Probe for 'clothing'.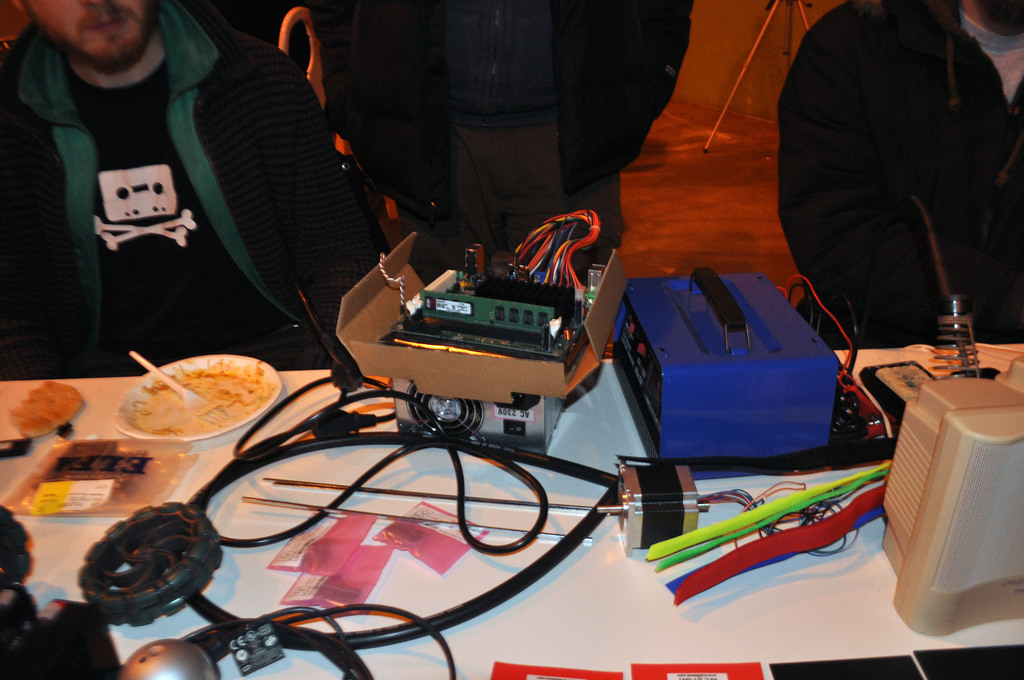
Probe result: bbox(18, 1, 332, 378).
